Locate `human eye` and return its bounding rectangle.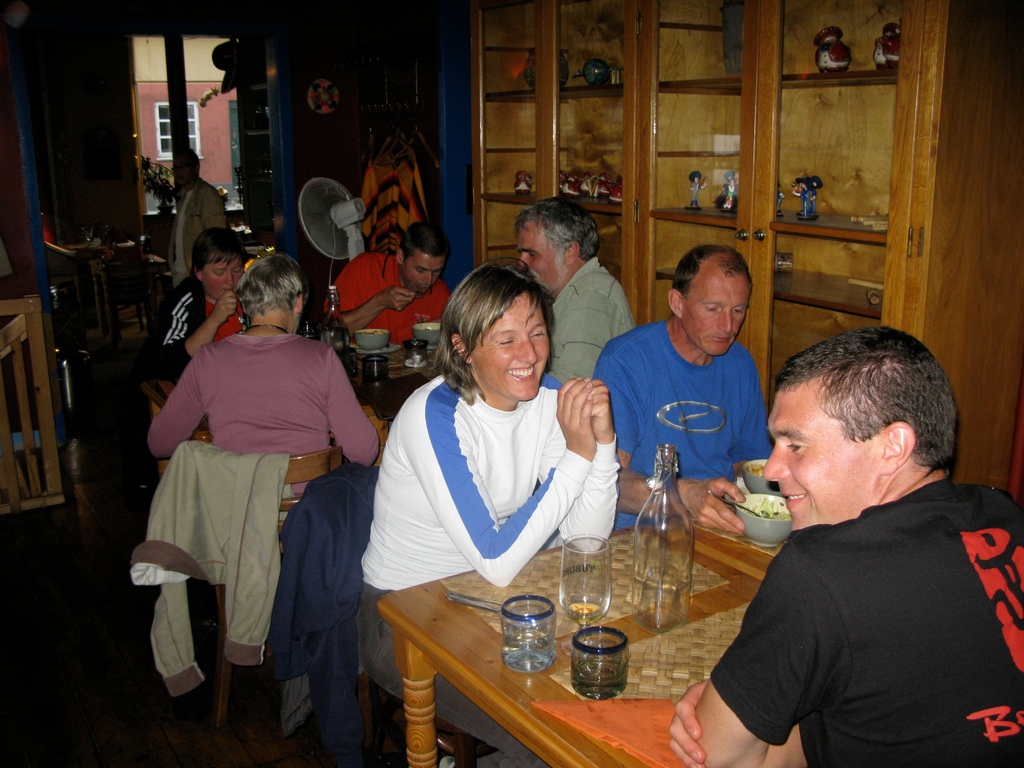
bbox=[703, 303, 718, 314].
